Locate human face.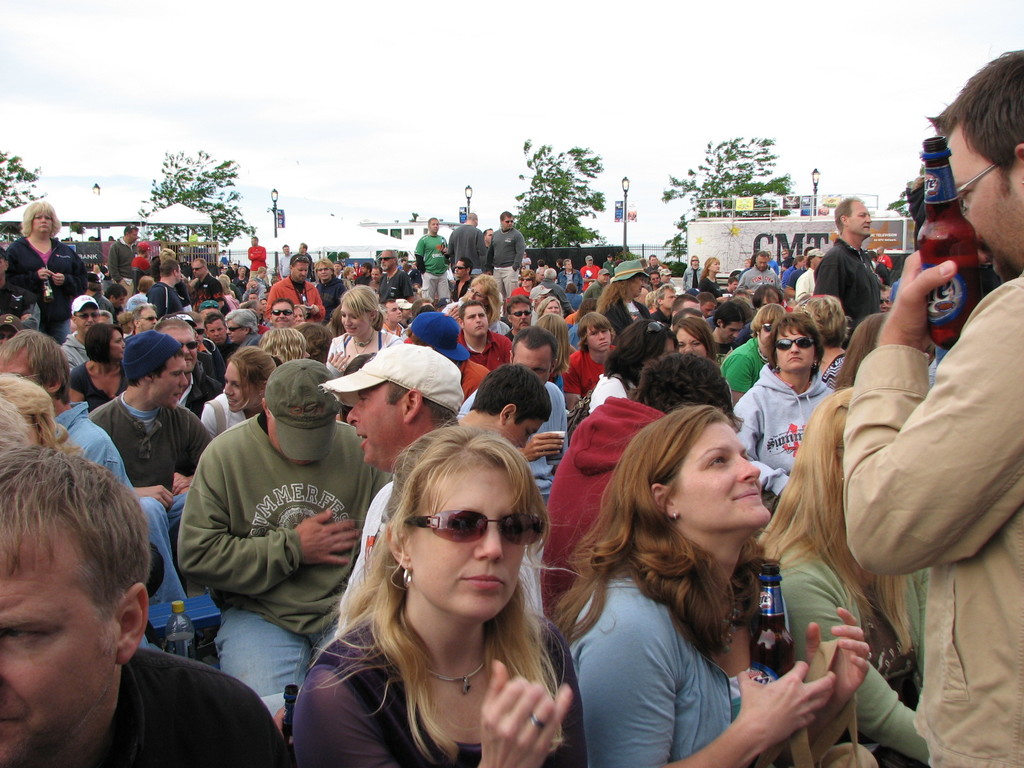
Bounding box: [left=463, top=305, right=488, bottom=341].
